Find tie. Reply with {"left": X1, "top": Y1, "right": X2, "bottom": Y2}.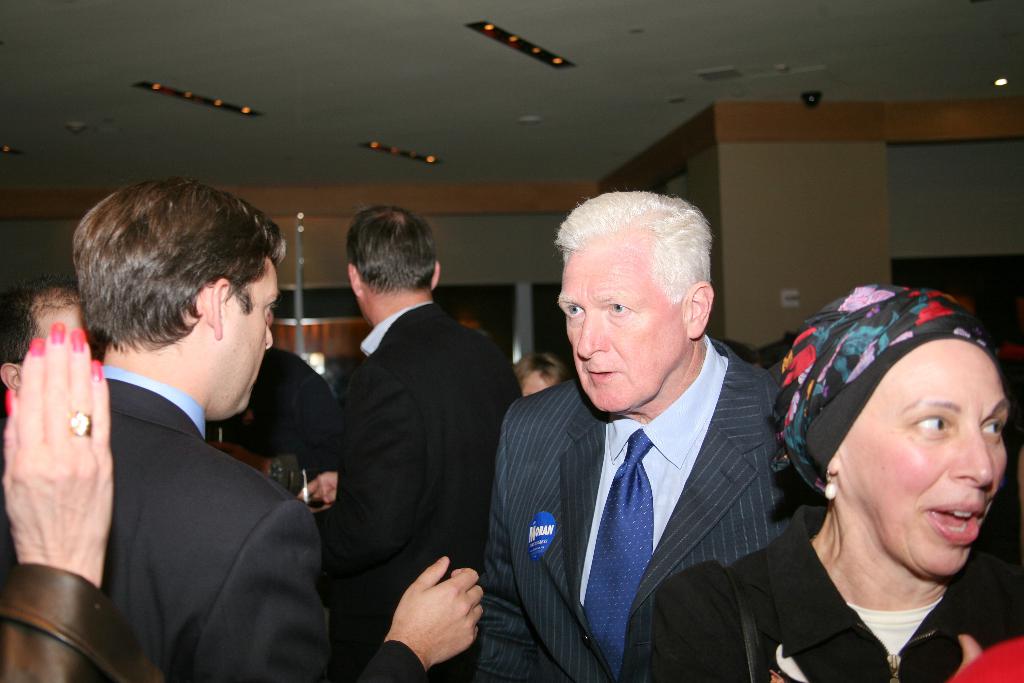
{"left": 587, "top": 427, "right": 657, "bottom": 681}.
